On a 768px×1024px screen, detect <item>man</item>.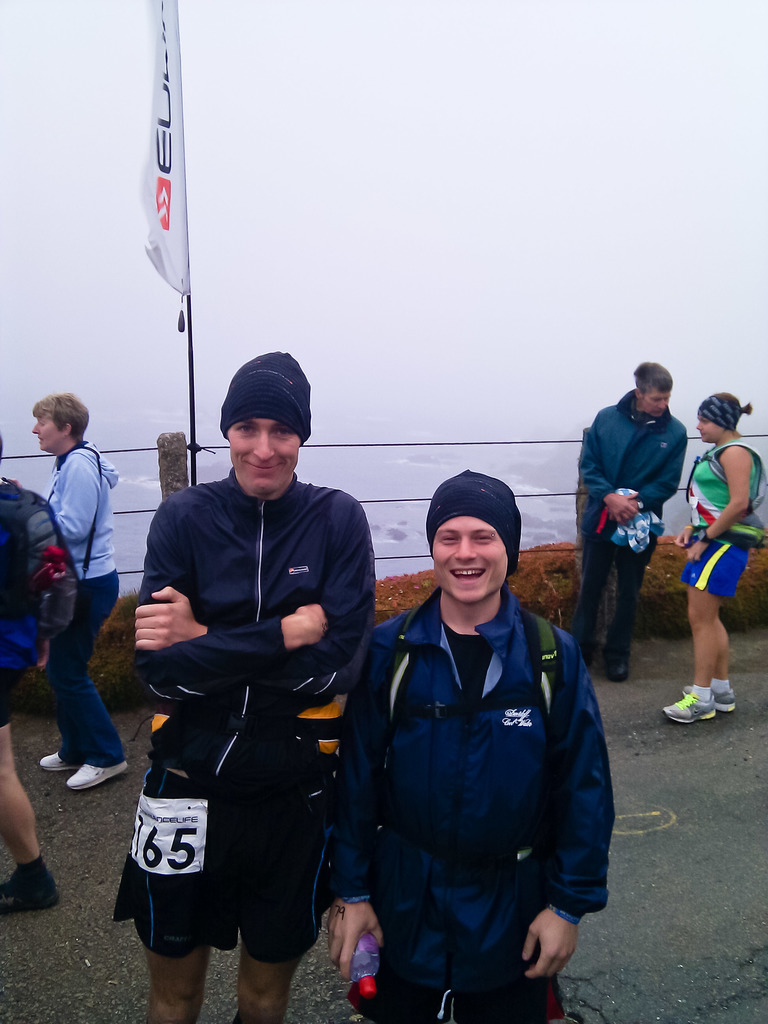
{"x1": 326, "y1": 469, "x2": 614, "y2": 1023}.
